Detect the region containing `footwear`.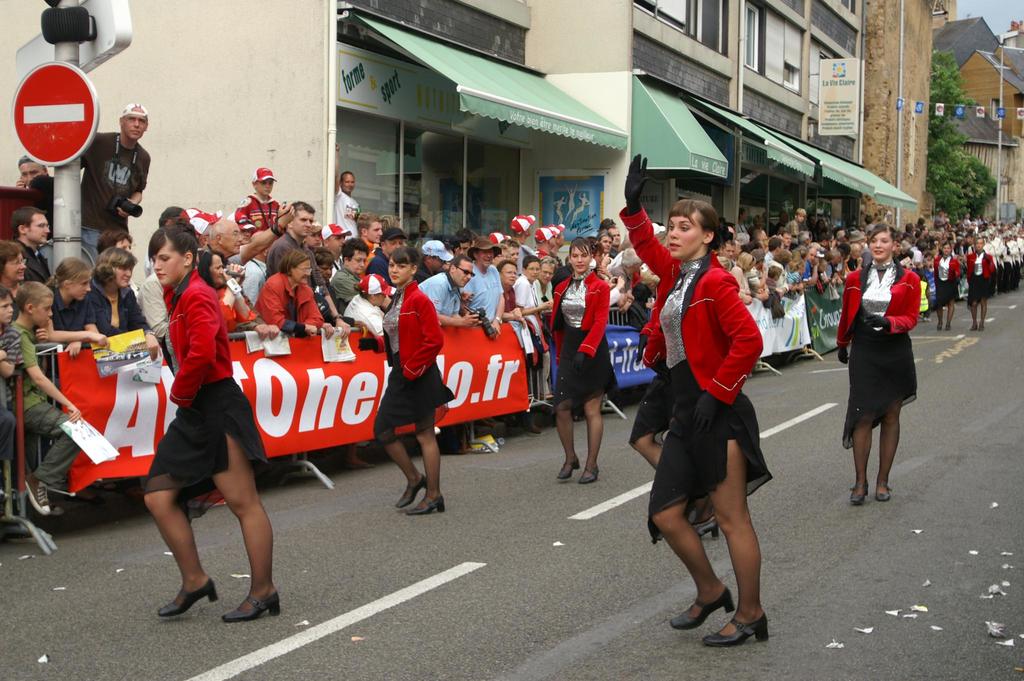
x1=22 y1=470 x2=56 y2=522.
